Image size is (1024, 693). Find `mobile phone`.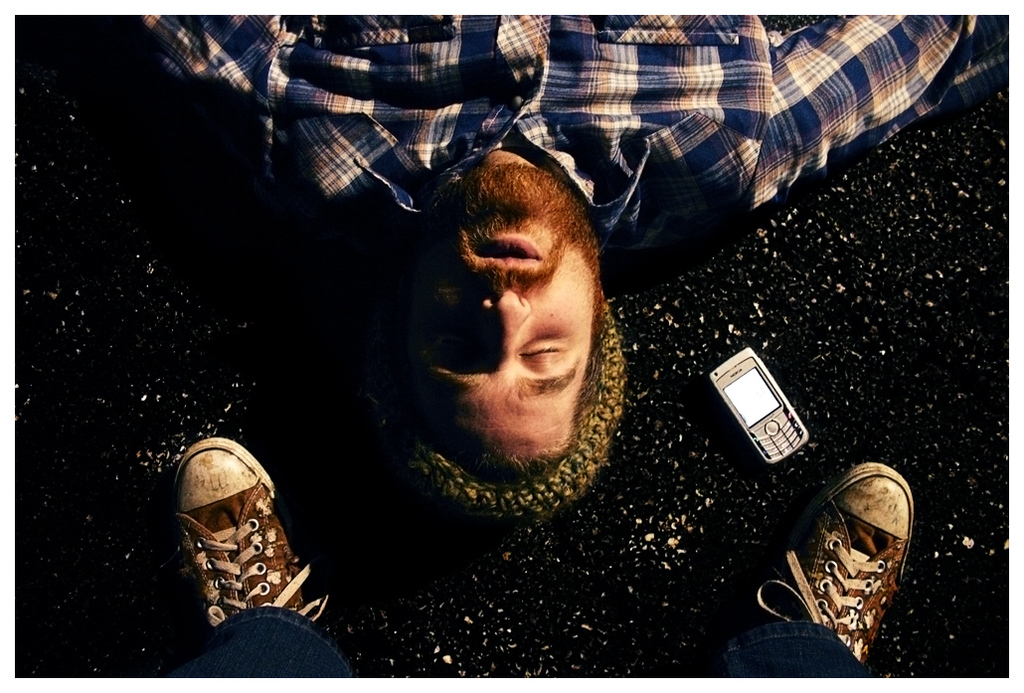
708,346,818,466.
